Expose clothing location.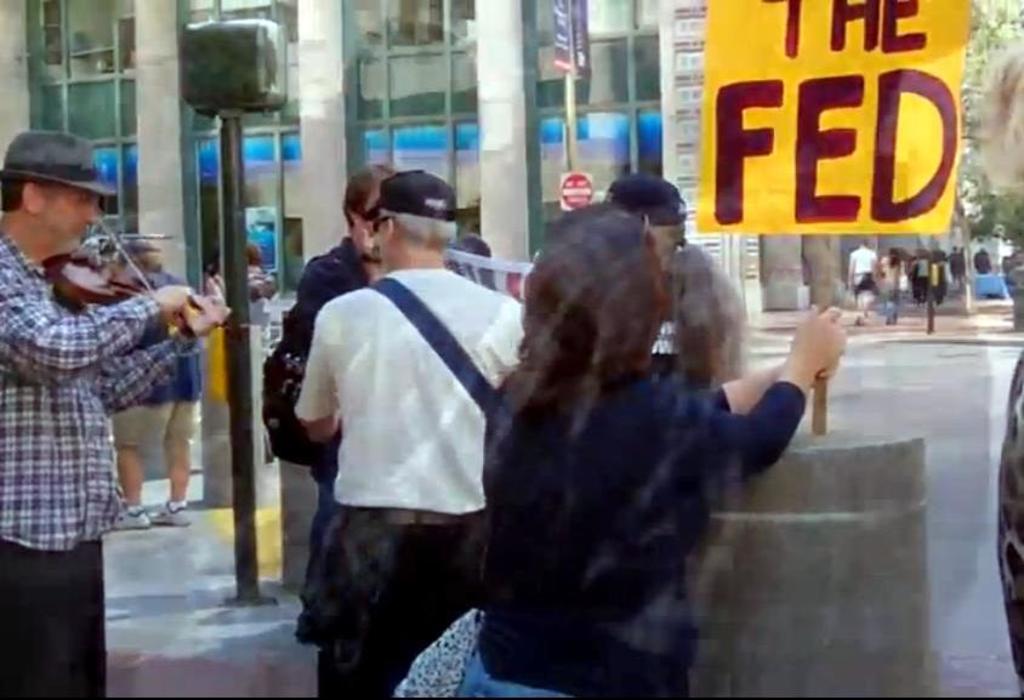
Exposed at (x1=0, y1=228, x2=195, y2=550).
